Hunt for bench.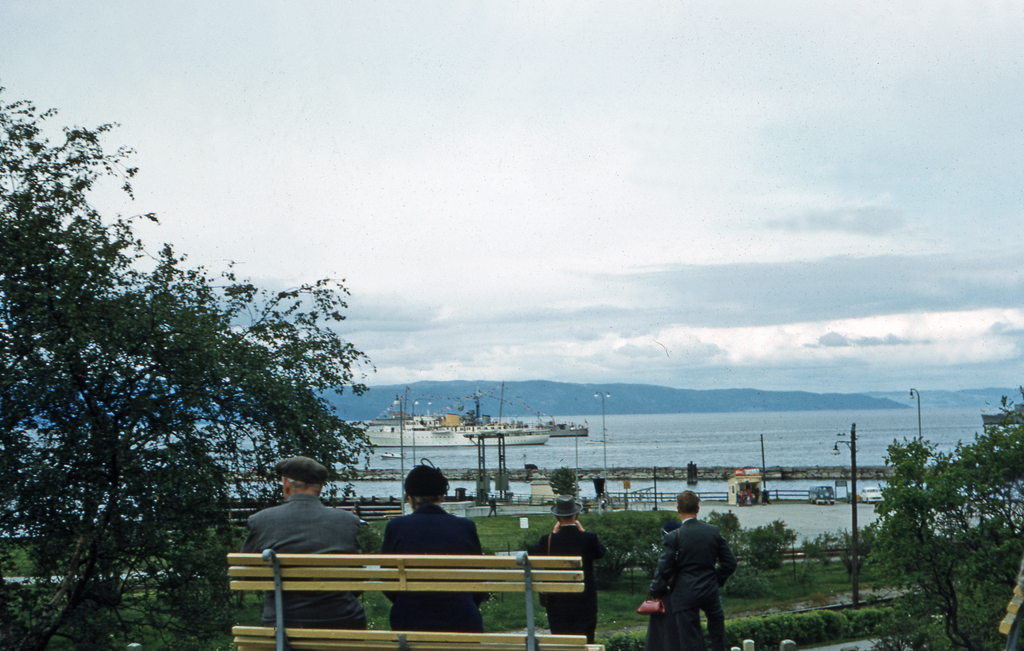
Hunted down at [left=229, top=531, right=602, bottom=637].
